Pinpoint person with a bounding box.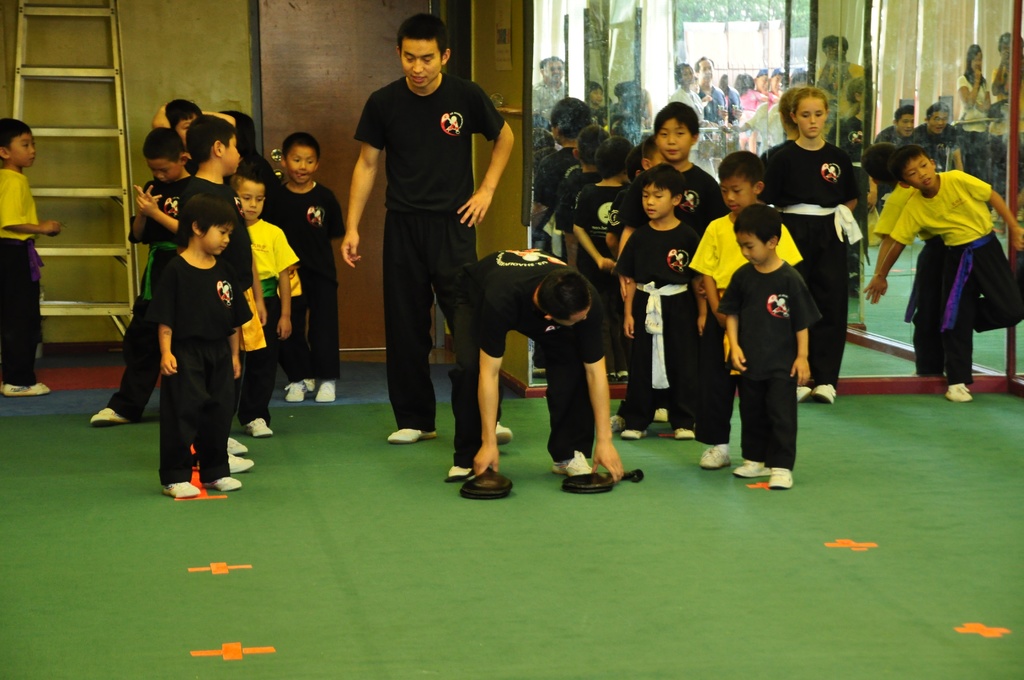
bbox=(271, 134, 353, 396).
